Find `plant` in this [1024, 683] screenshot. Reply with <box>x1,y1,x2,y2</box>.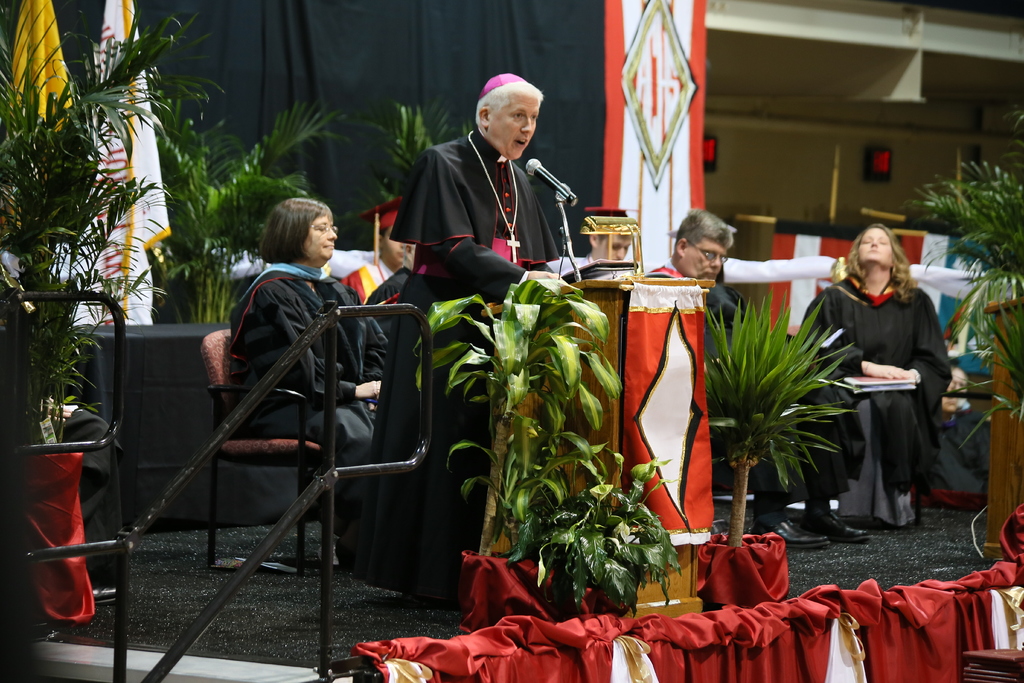
<box>956,292,1023,443</box>.
